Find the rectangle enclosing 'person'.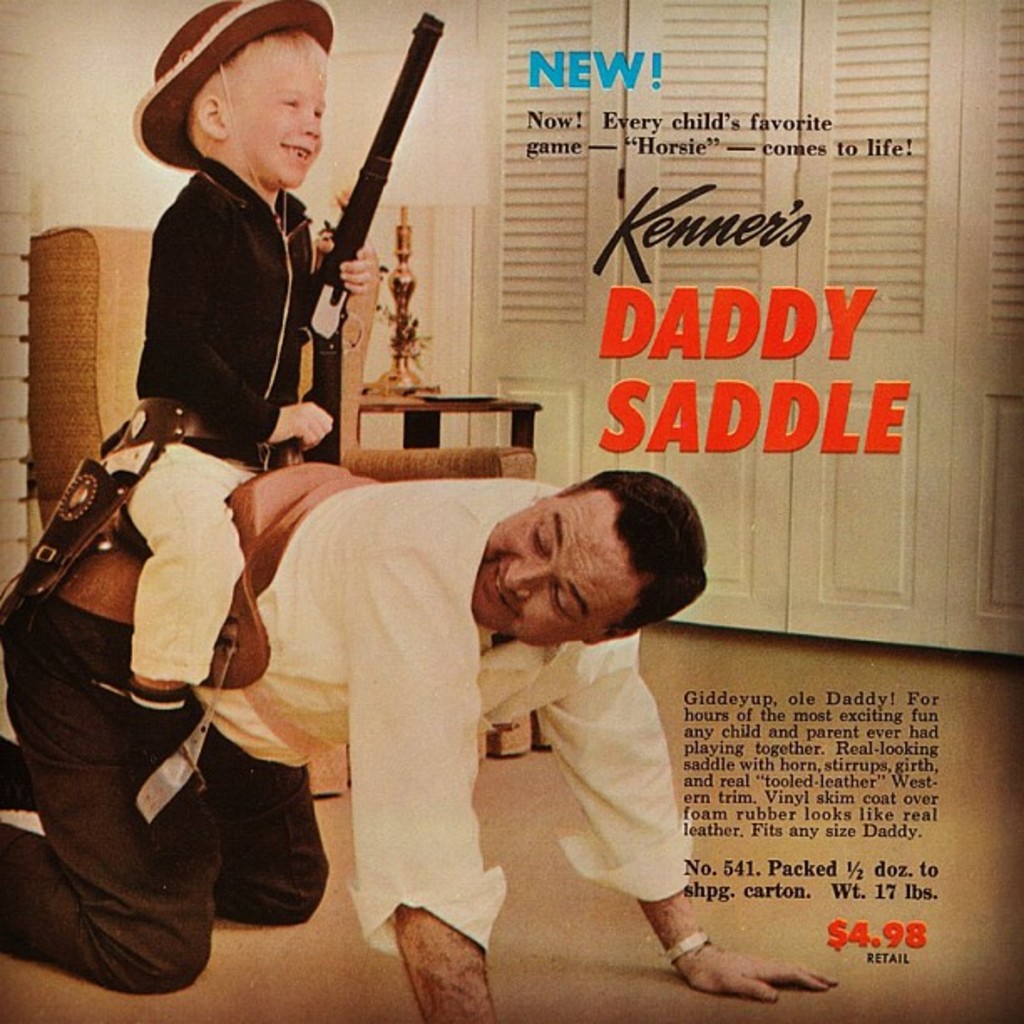
[0, 465, 835, 1022].
